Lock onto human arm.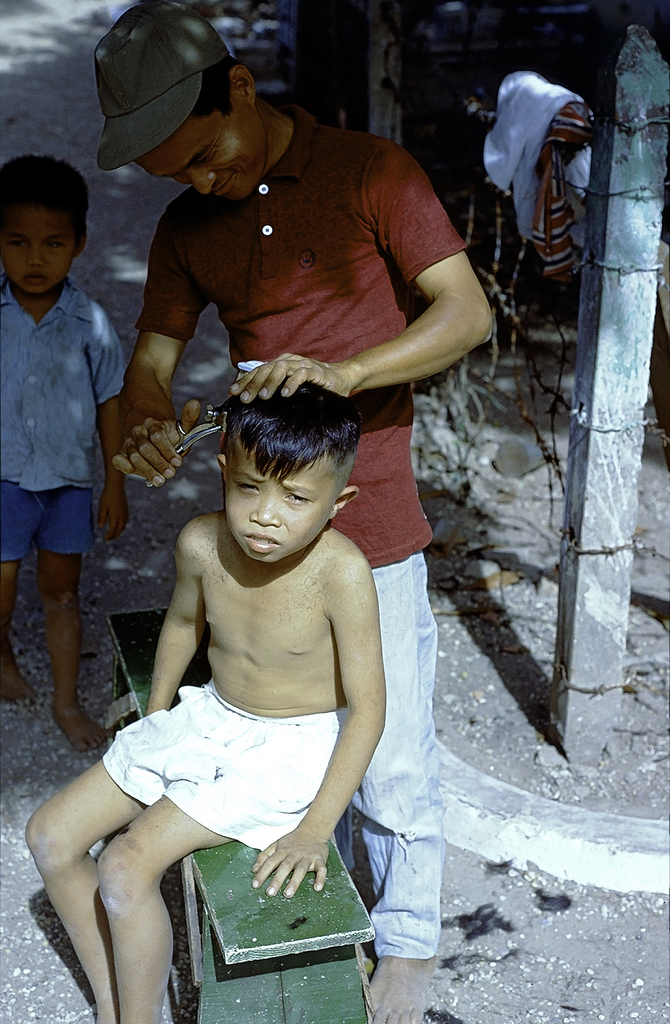
Locked: [x1=315, y1=237, x2=483, y2=408].
